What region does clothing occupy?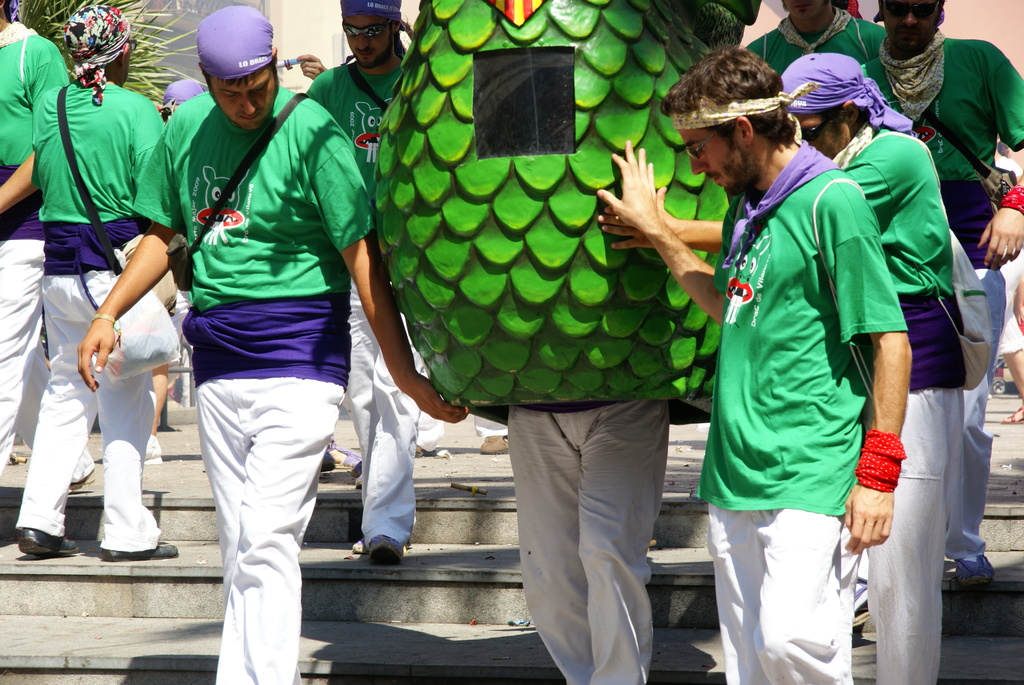
BBox(746, 6, 897, 111).
